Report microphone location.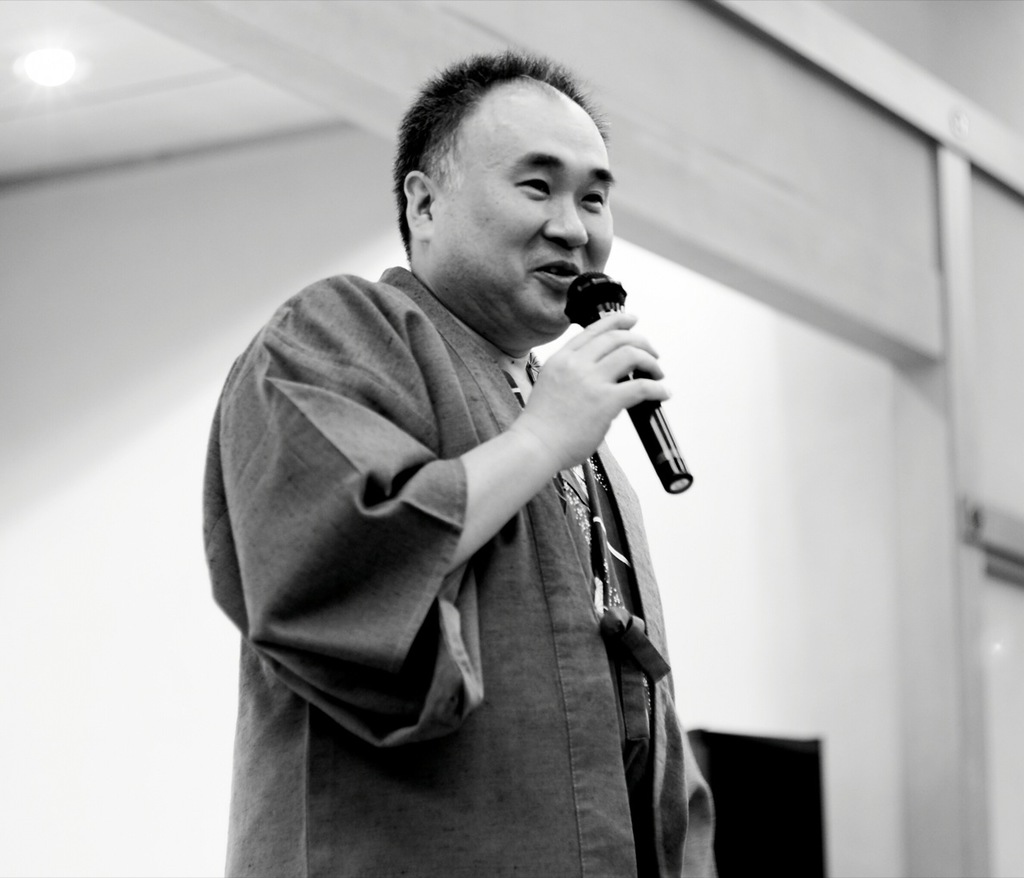
Report: 560,267,695,496.
